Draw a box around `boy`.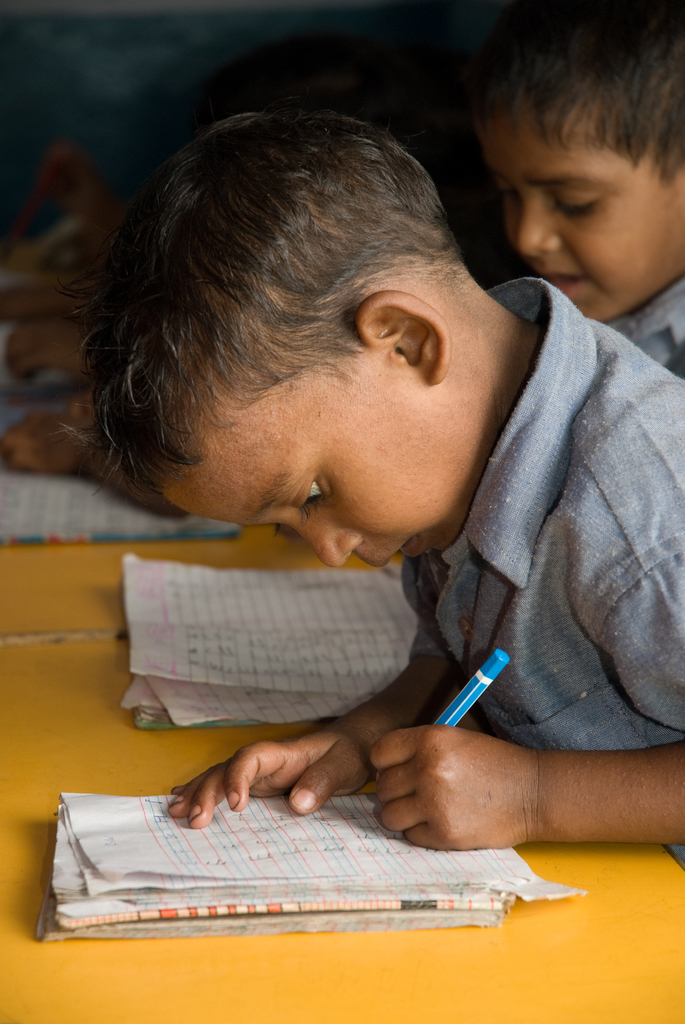
59 51 665 883.
